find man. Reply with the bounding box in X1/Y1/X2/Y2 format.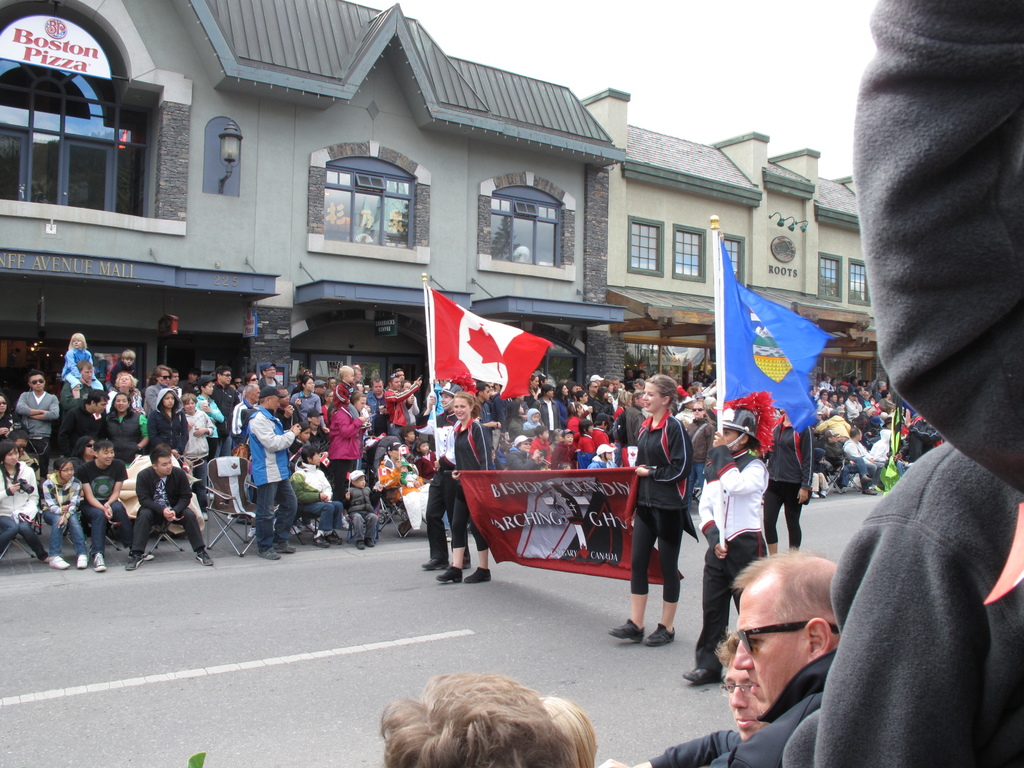
236/376/245/392.
